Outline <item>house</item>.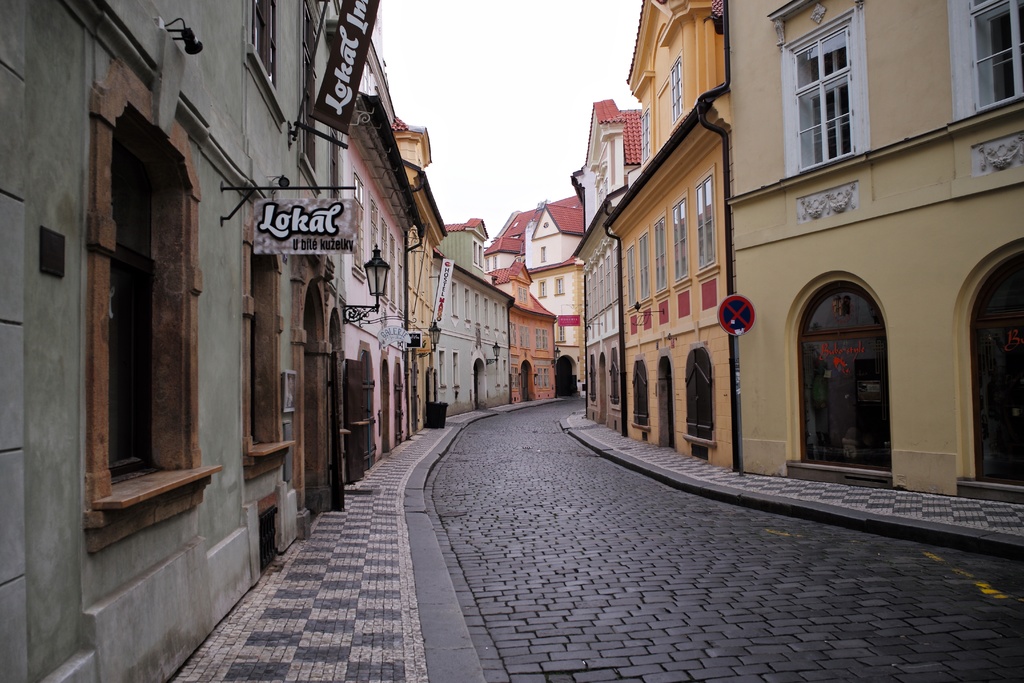
Outline: 731, 0, 1023, 508.
